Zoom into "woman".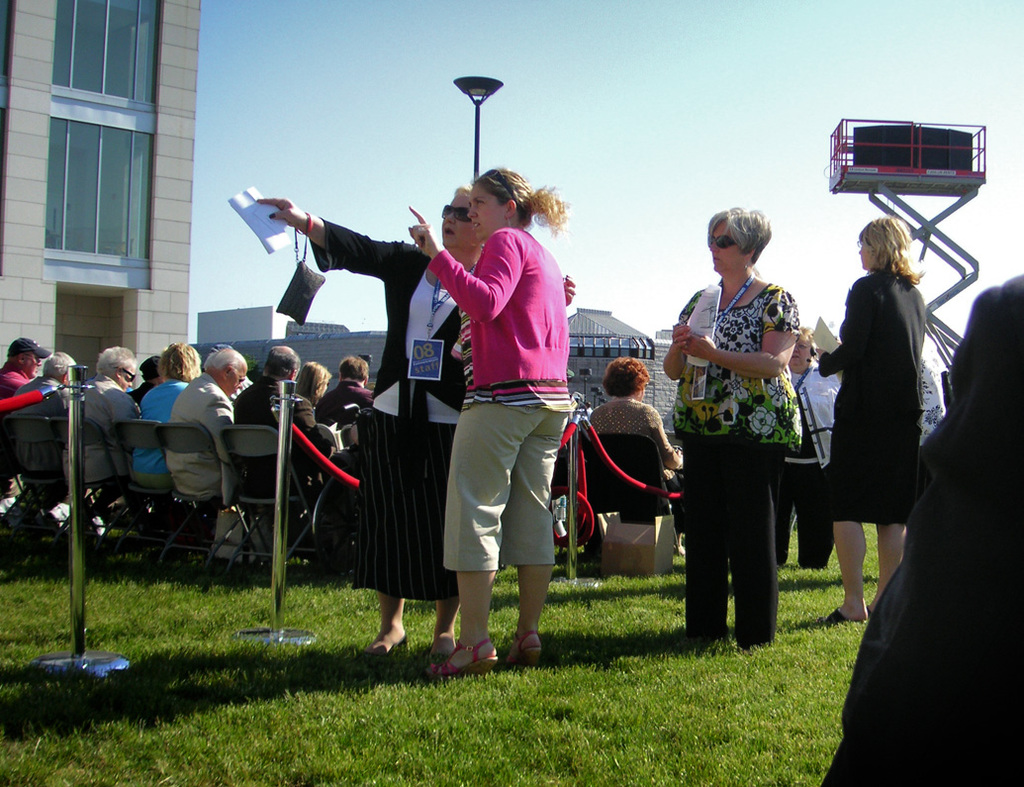
Zoom target: rect(672, 203, 813, 672).
